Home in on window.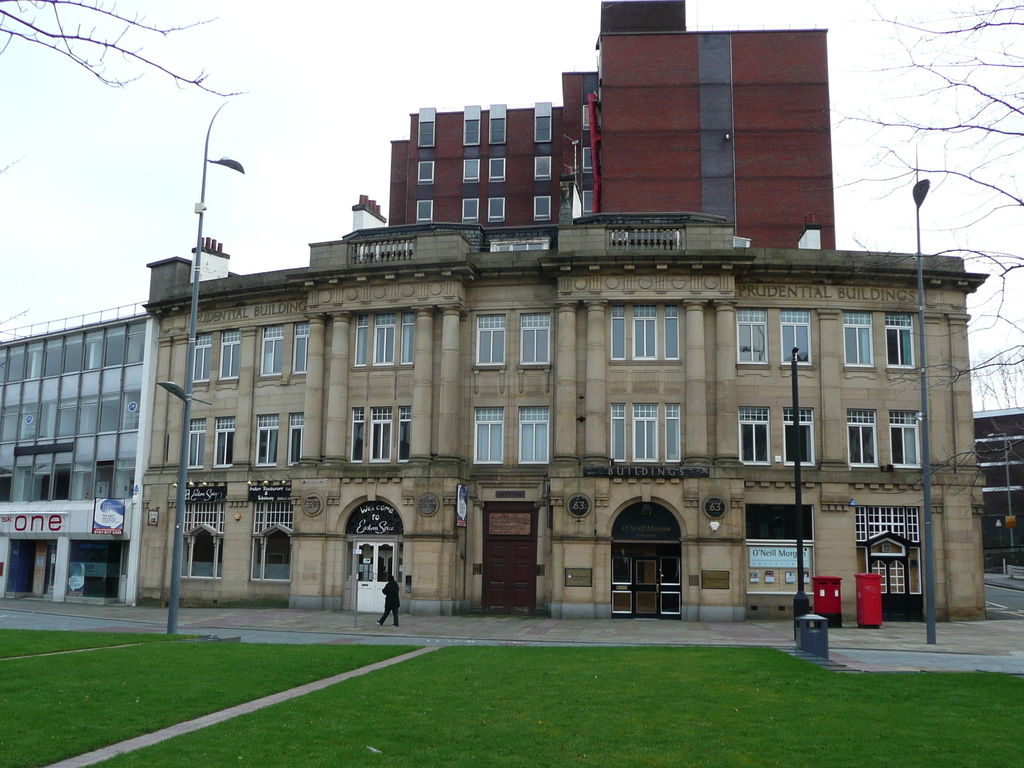
Homed in at <box>419,195,433,227</box>.
